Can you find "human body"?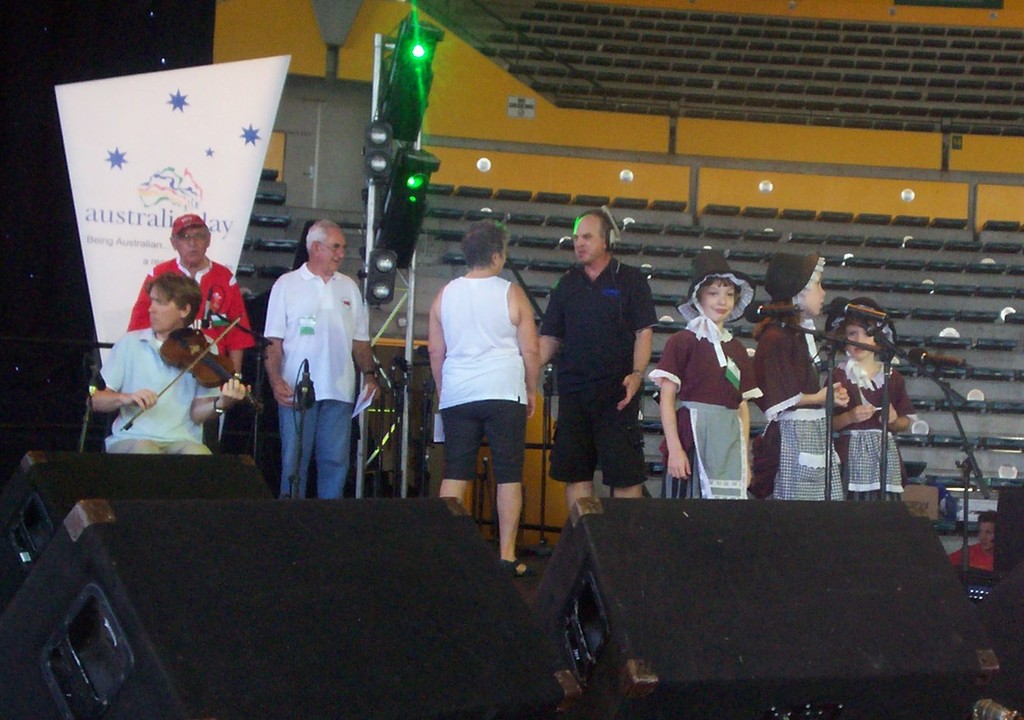
Yes, bounding box: (left=262, top=268, right=382, bottom=501).
